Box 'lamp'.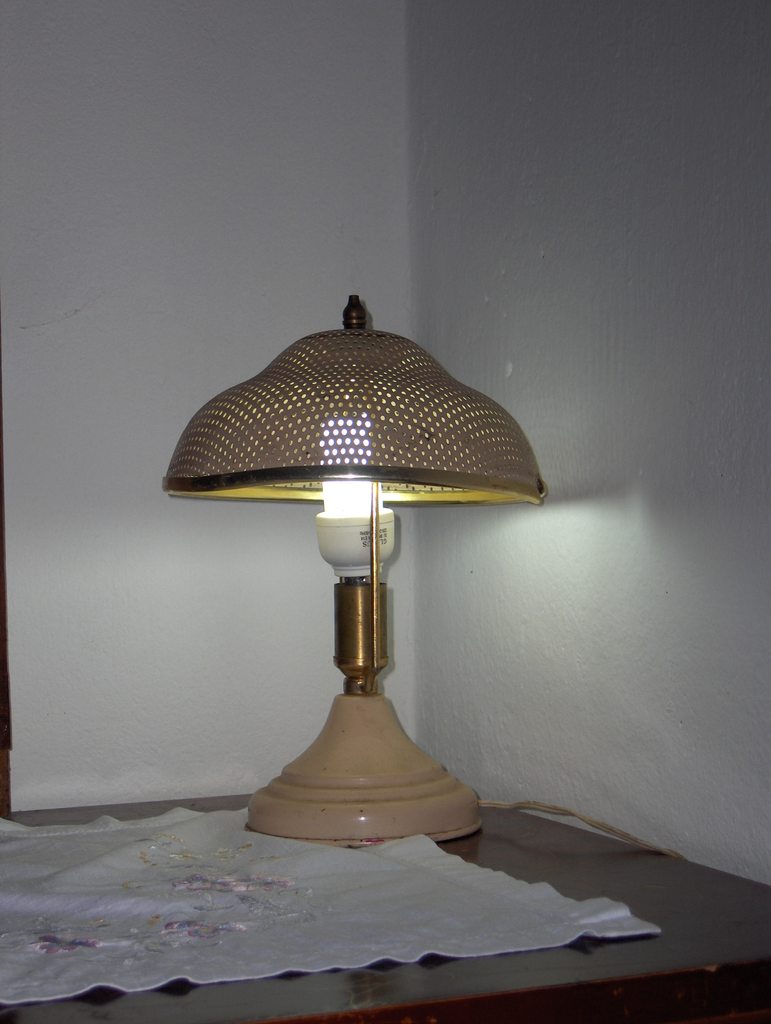
171 290 555 854.
